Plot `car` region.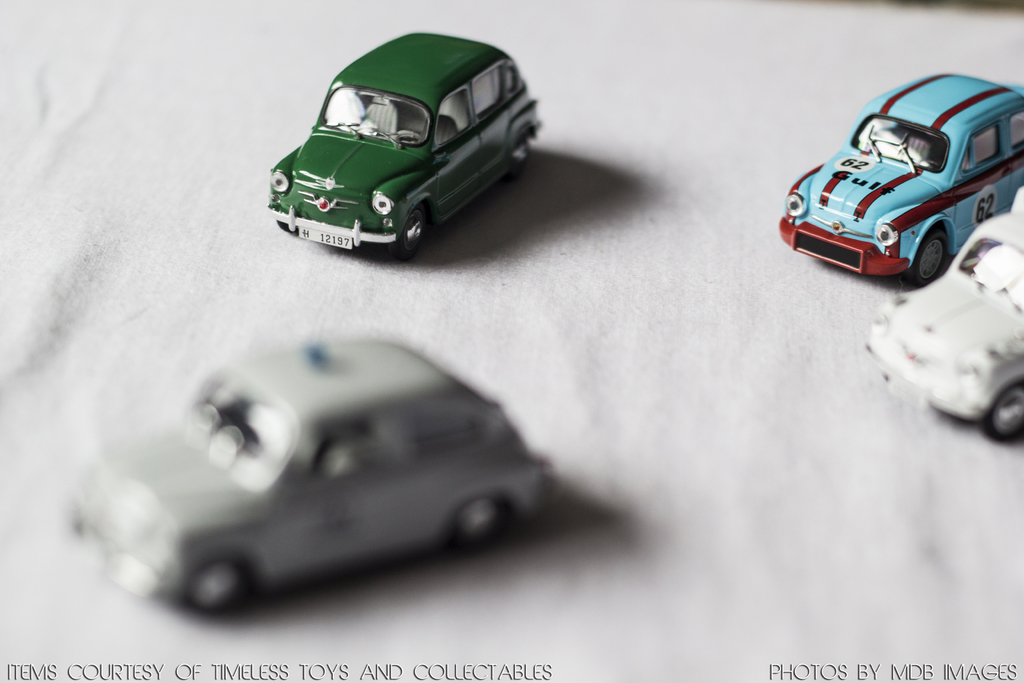
Plotted at <region>70, 344, 548, 616</region>.
